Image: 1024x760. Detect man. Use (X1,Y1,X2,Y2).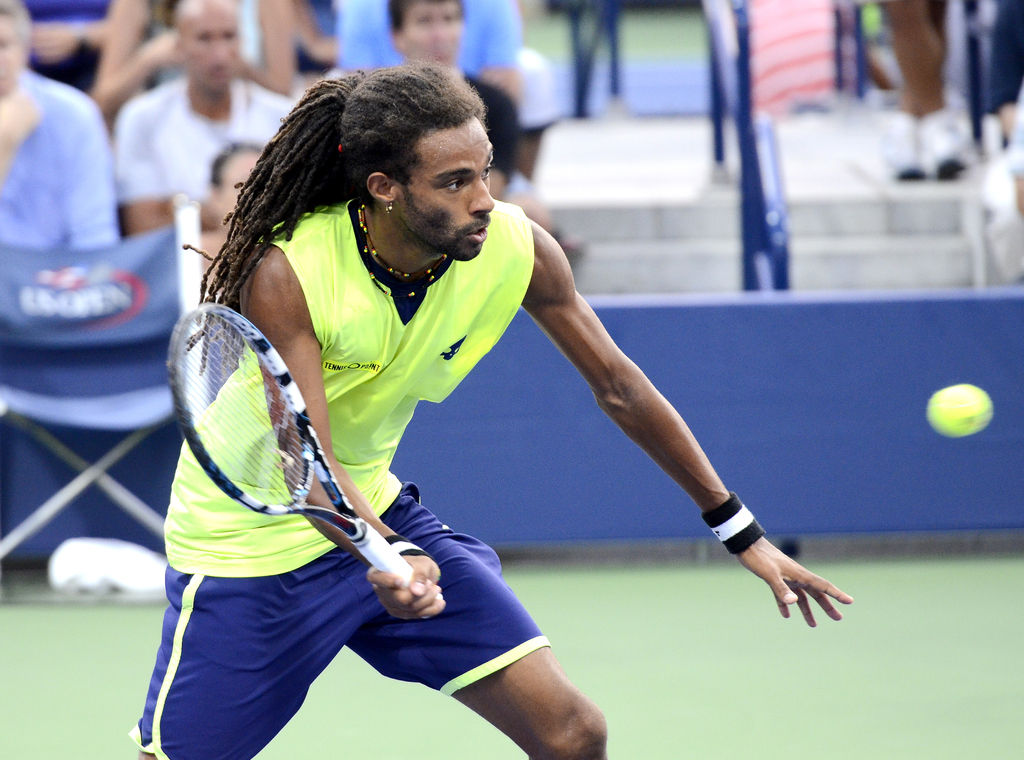
(116,2,310,223).
